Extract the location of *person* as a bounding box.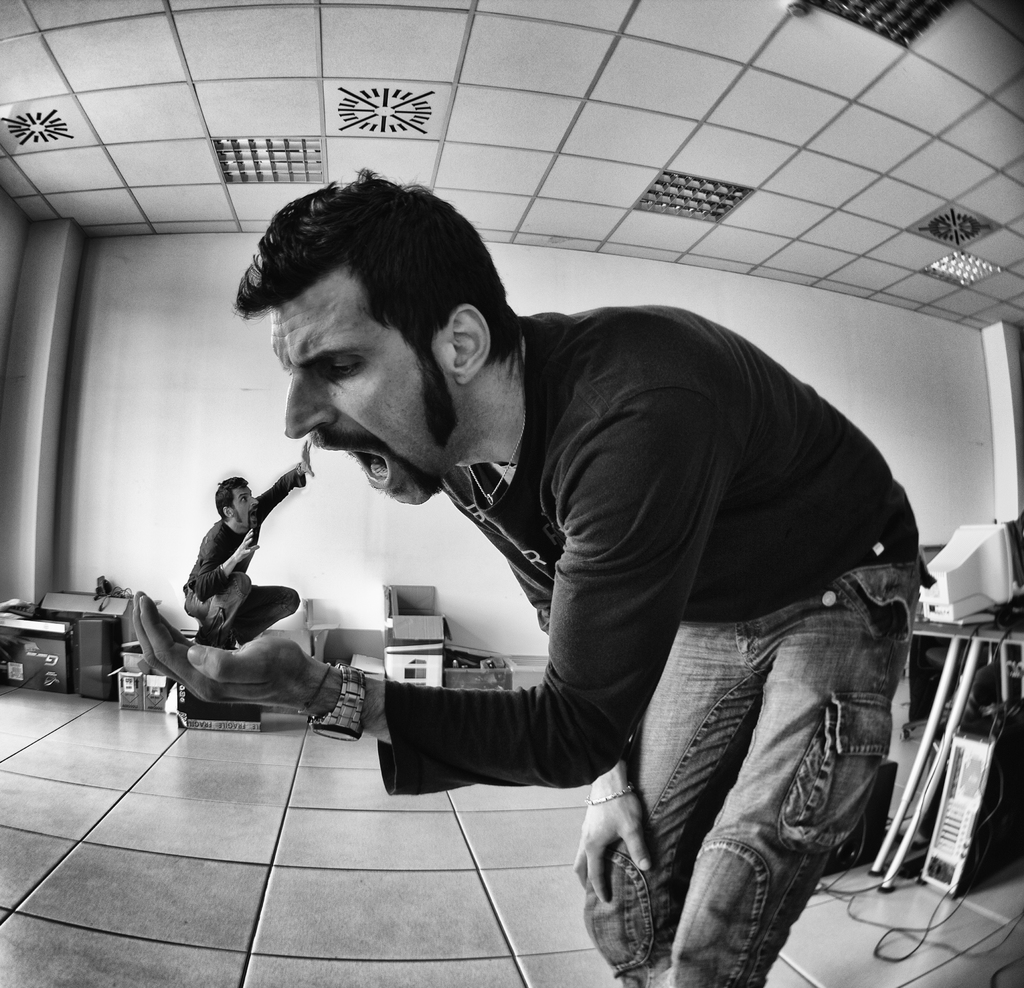
region(180, 433, 310, 661).
